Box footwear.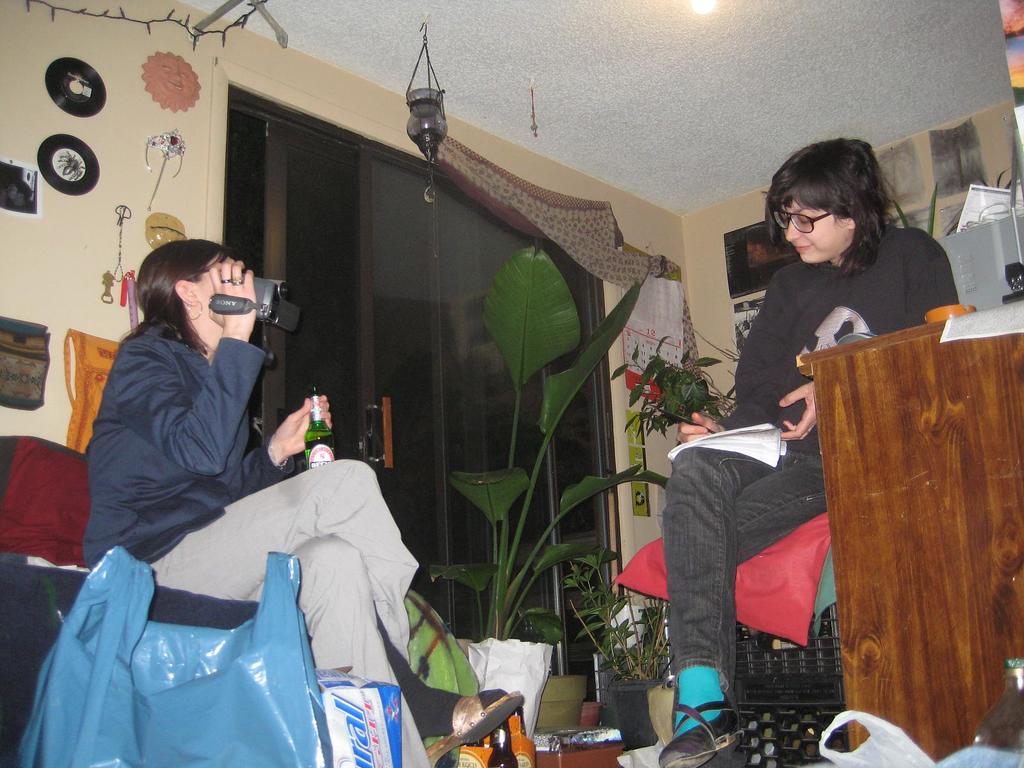
BBox(427, 691, 524, 763).
